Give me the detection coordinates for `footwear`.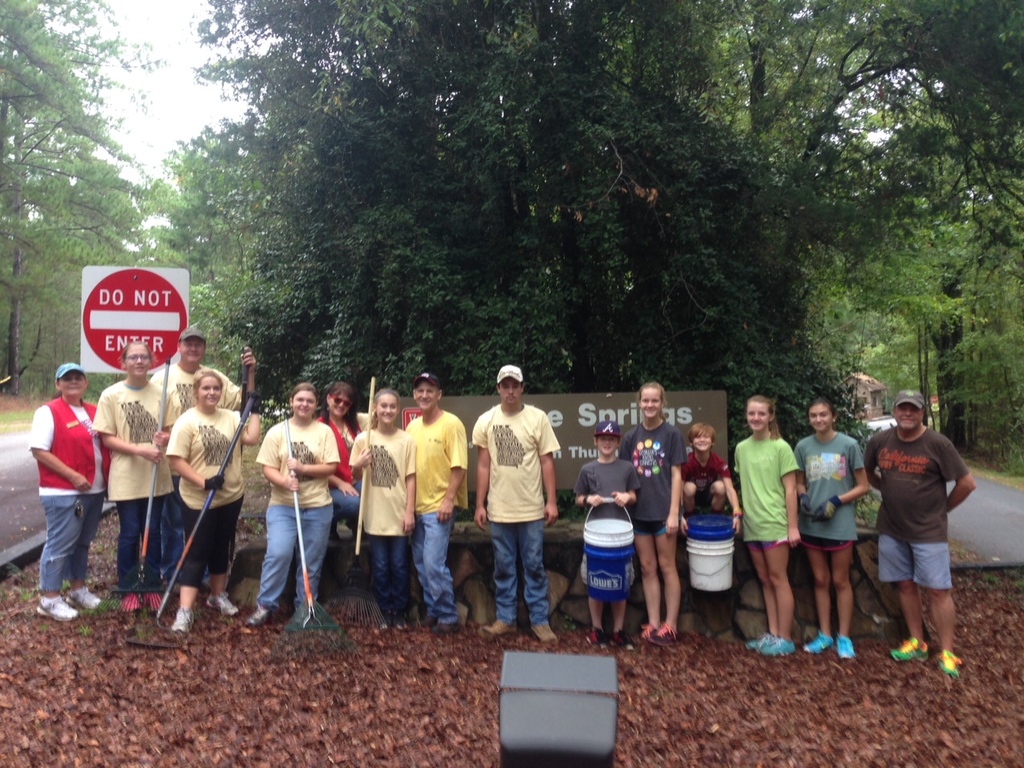
x1=200, y1=590, x2=238, y2=616.
